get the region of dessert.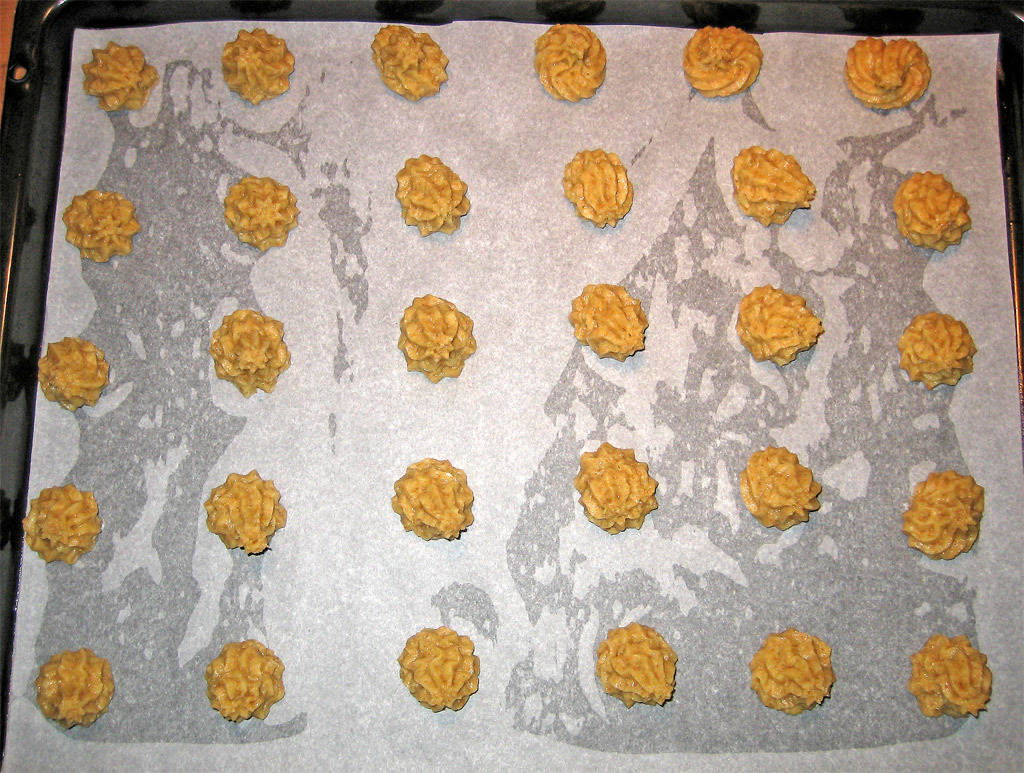
598 628 678 706.
